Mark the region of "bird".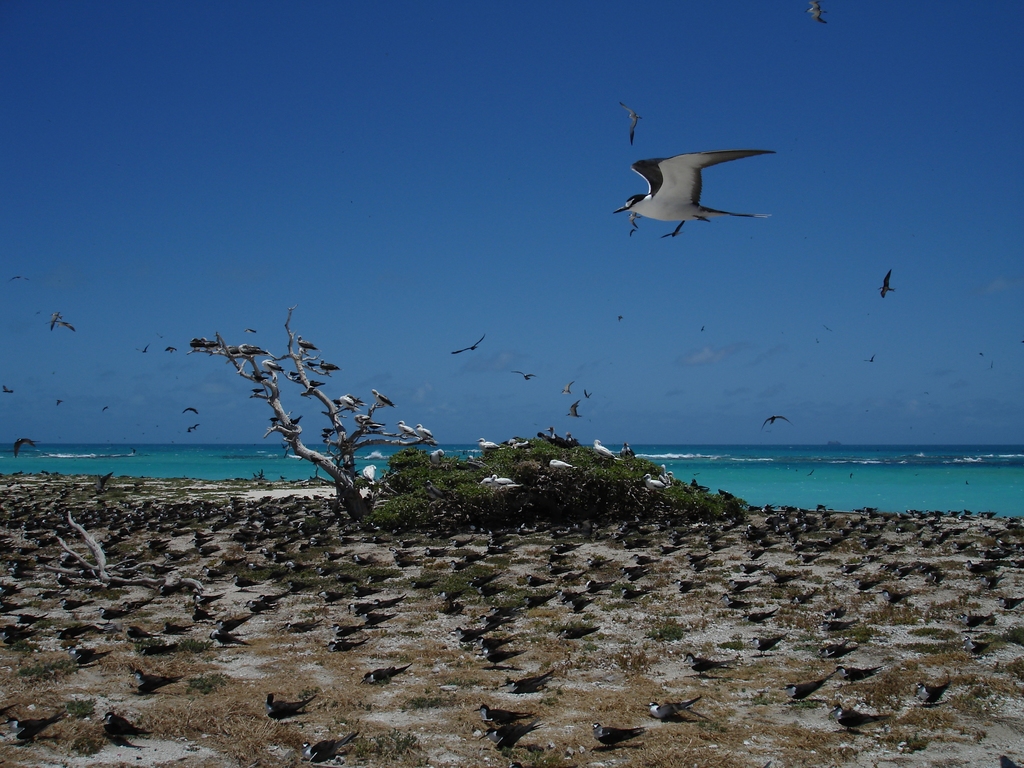
Region: region(918, 540, 929, 547).
